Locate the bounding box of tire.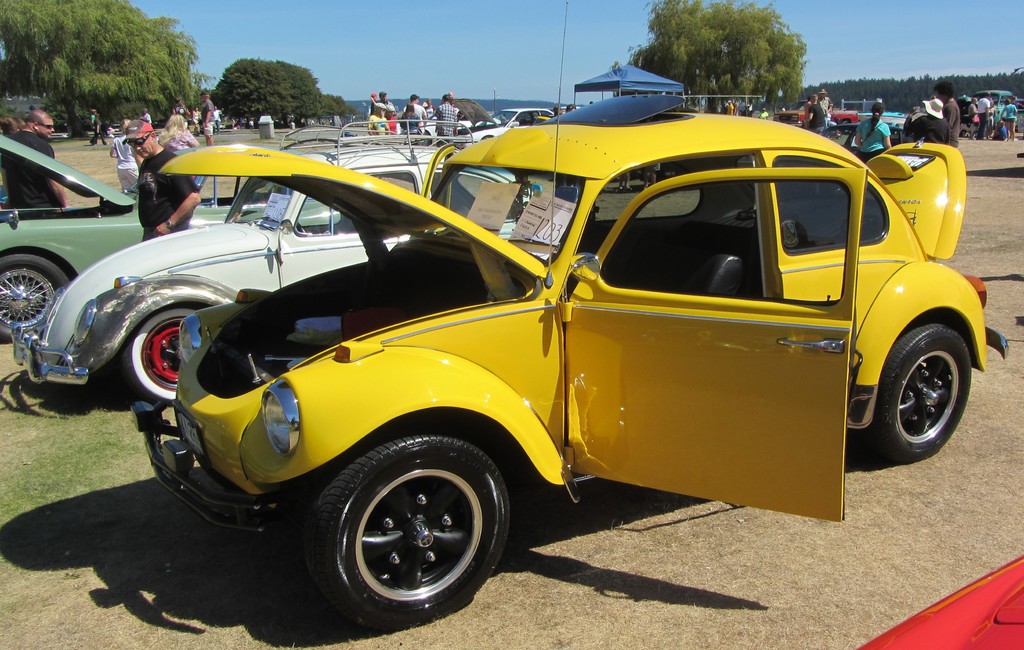
Bounding box: <region>841, 118, 853, 133</region>.
